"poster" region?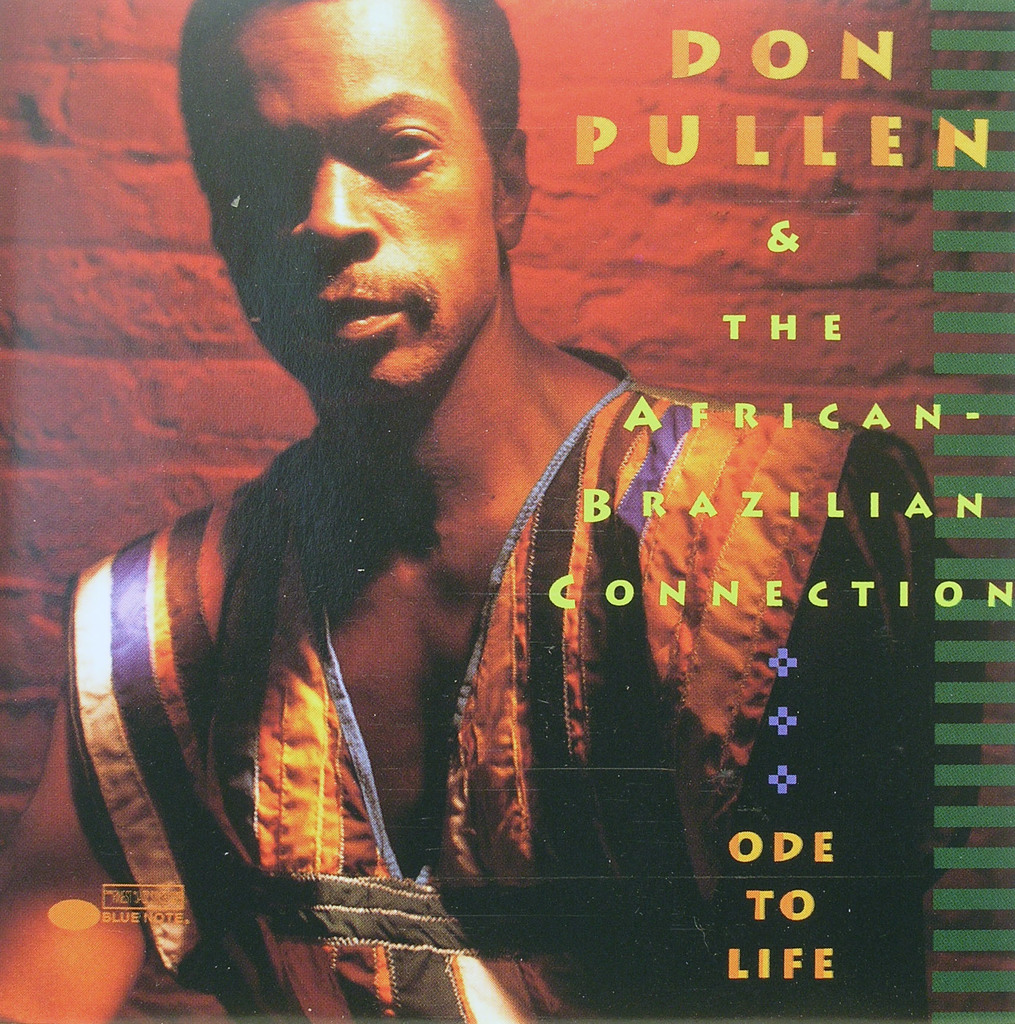
Rect(0, 0, 1014, 1023)
